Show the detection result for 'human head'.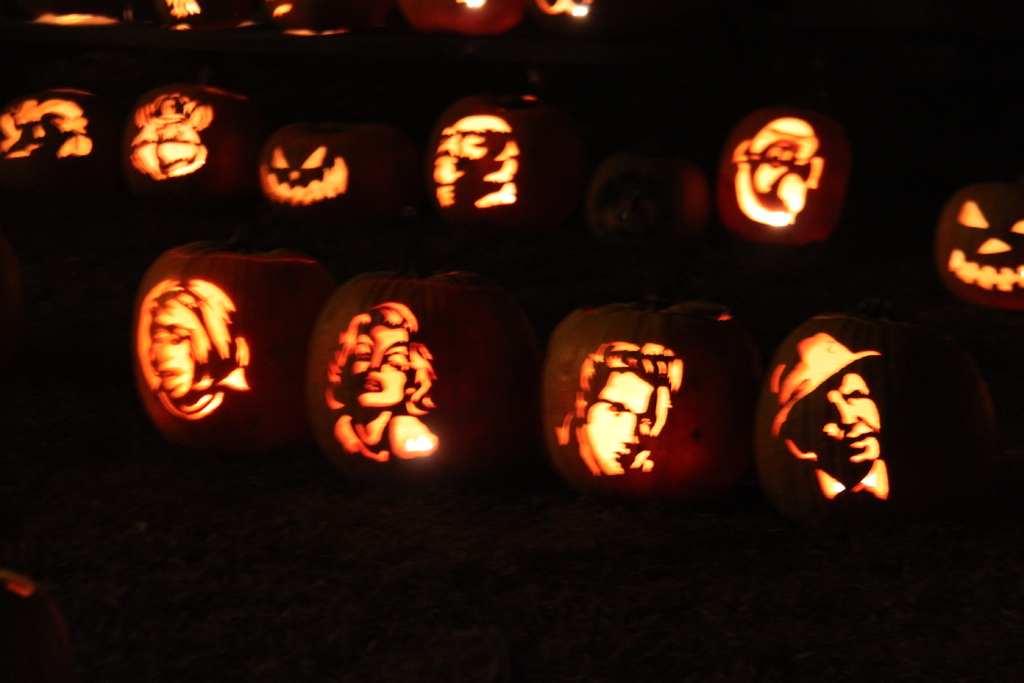
{"x1": 734, "y1": 114, "x2": 825, "y2": 229}.
